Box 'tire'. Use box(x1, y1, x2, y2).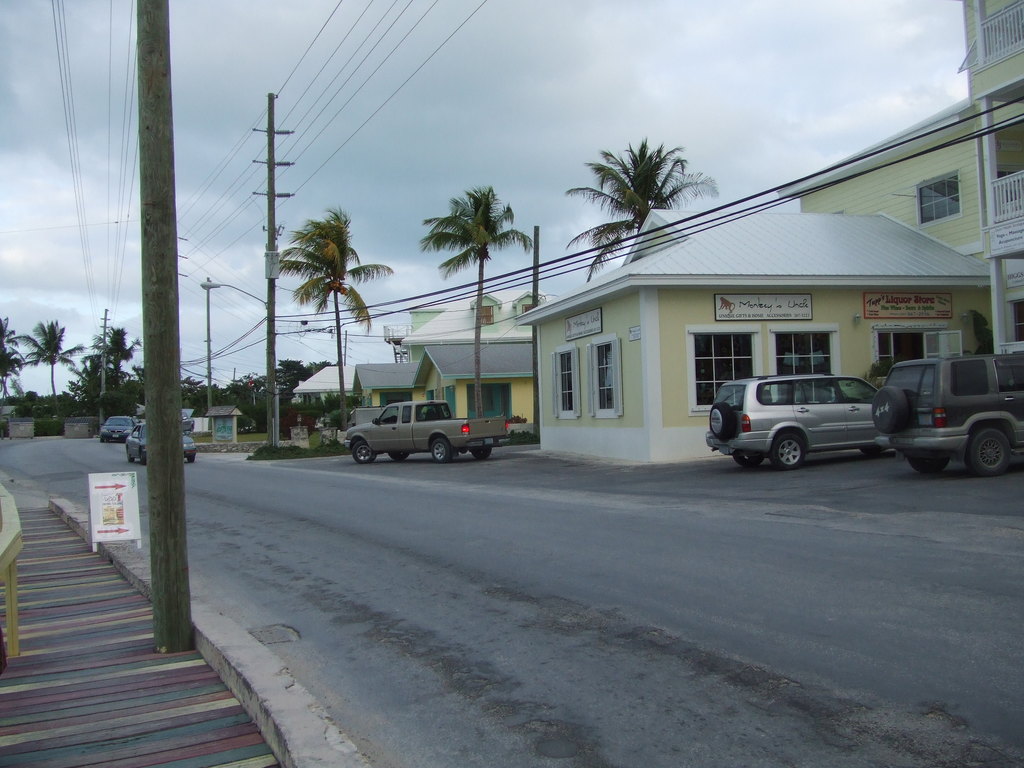
box(187, 452, 200, 463).
